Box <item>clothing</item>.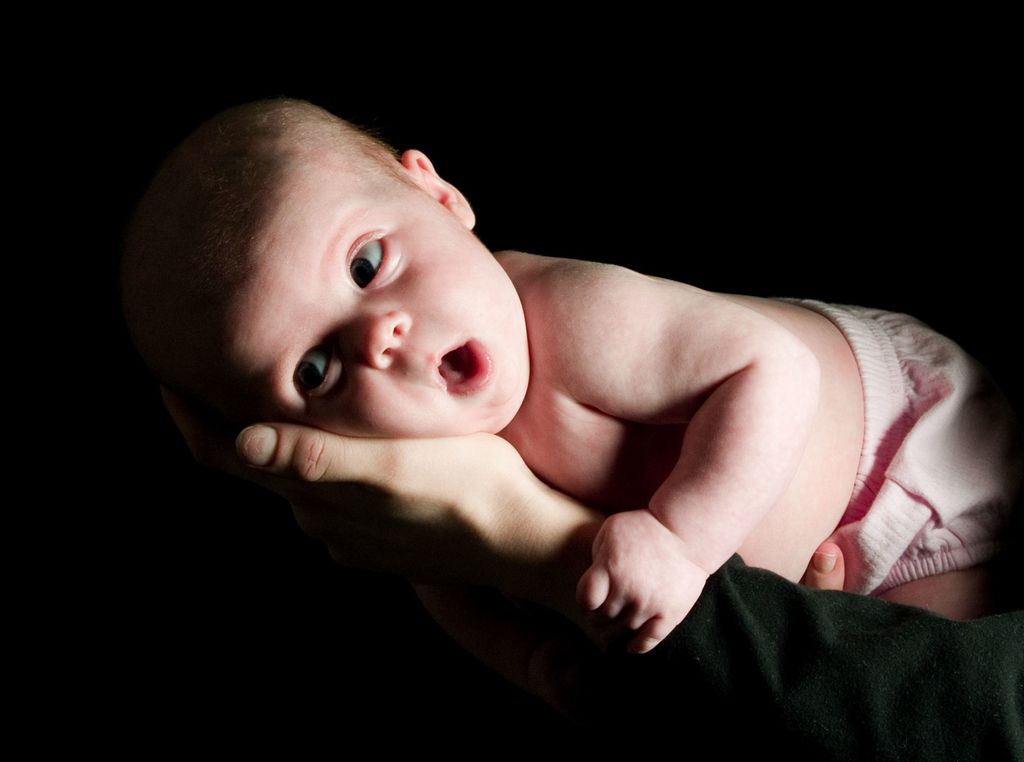
bbox=[264, 502, 1023, 761].
